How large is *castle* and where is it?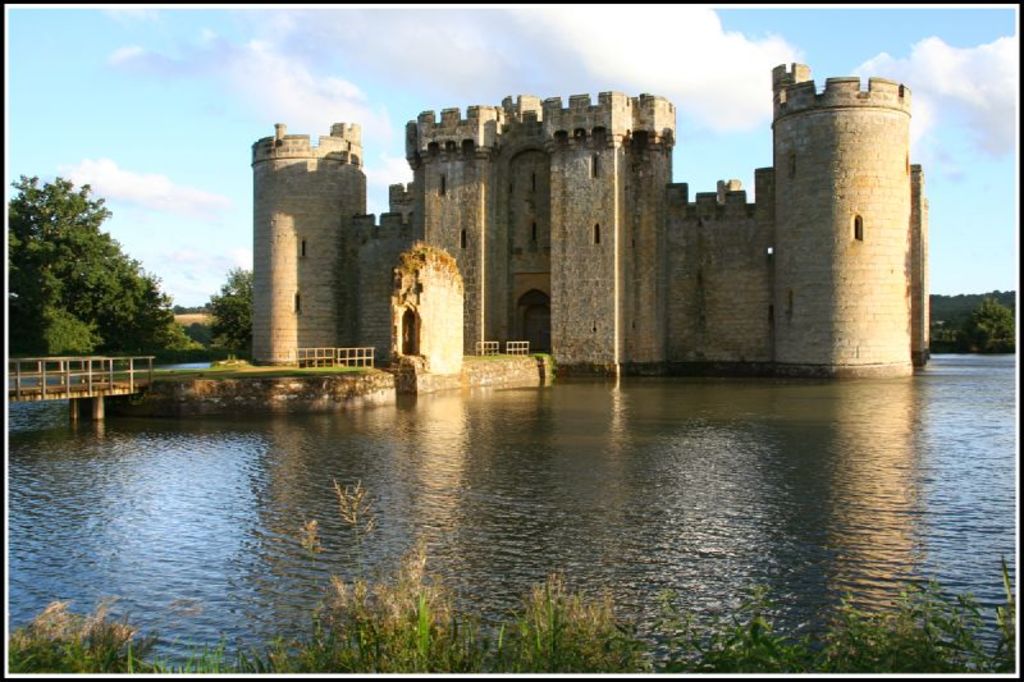
Bounding box: rect(252, 55, 928, 376).
